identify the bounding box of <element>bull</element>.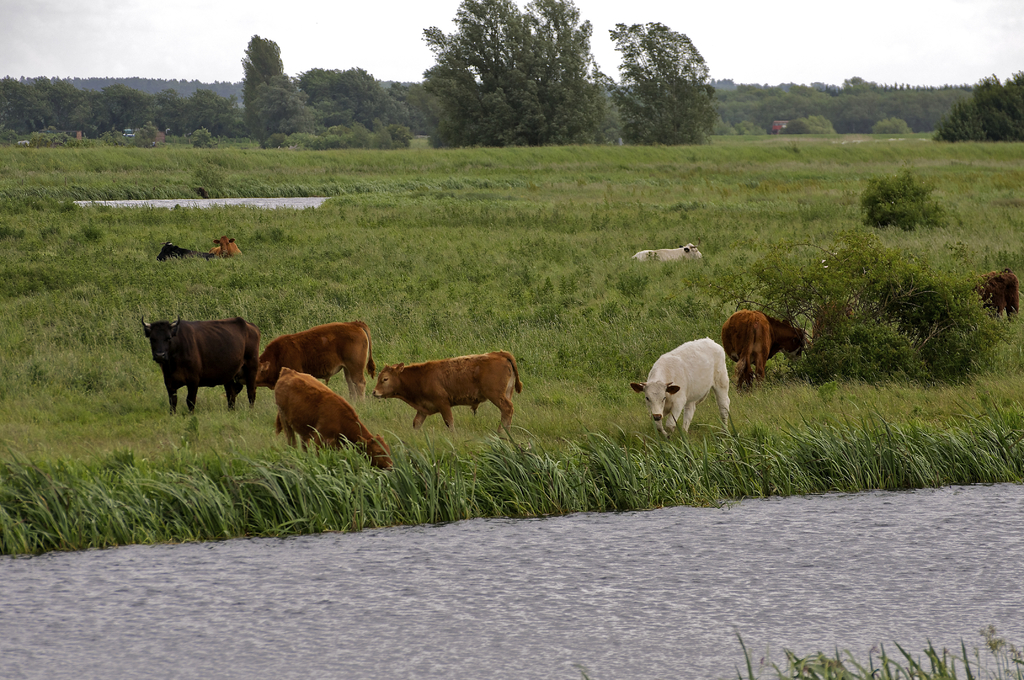
<box>633,241,702,263</box>.
